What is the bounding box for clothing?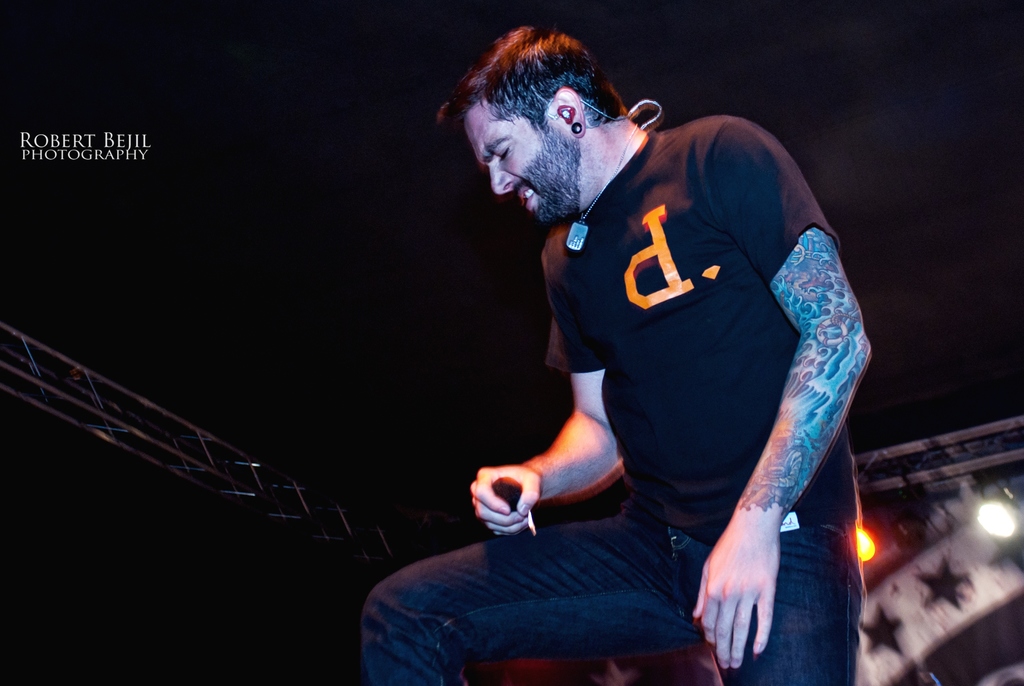
box=[371, 79, 873, 641].
